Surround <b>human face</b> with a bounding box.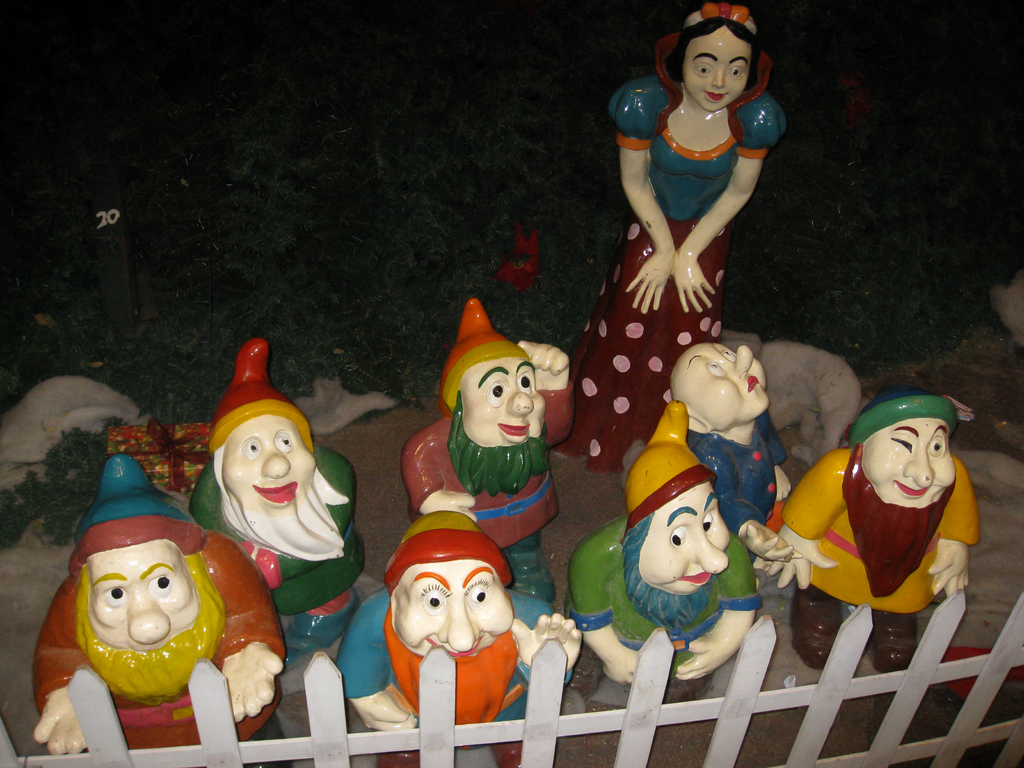
674, 339, 771, 426.
